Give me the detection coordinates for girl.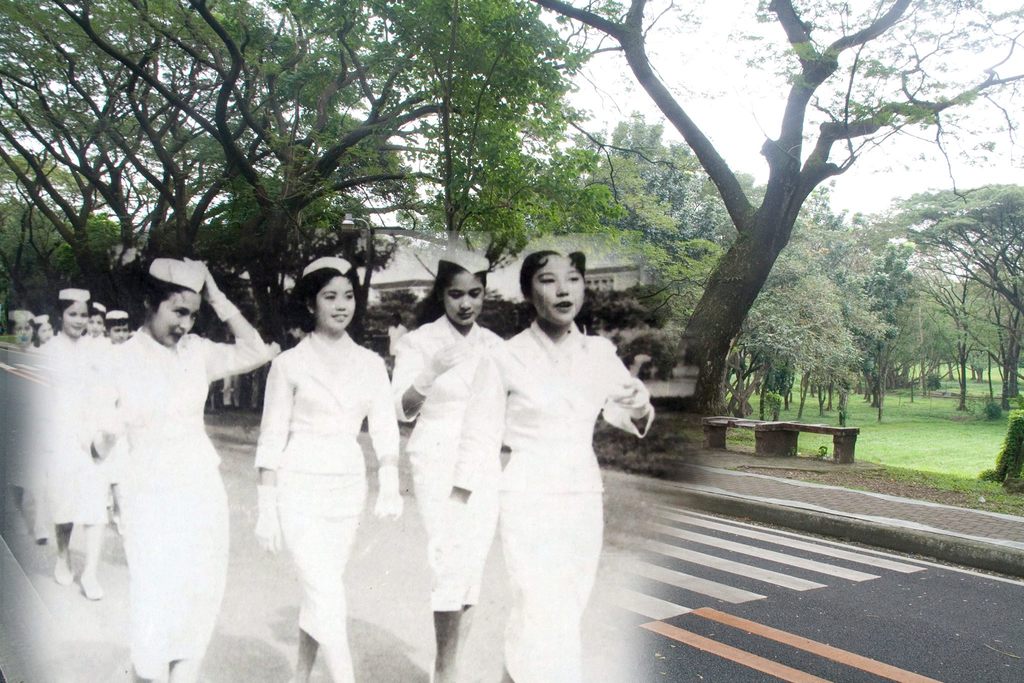
region(498, 243, 654, 682).
